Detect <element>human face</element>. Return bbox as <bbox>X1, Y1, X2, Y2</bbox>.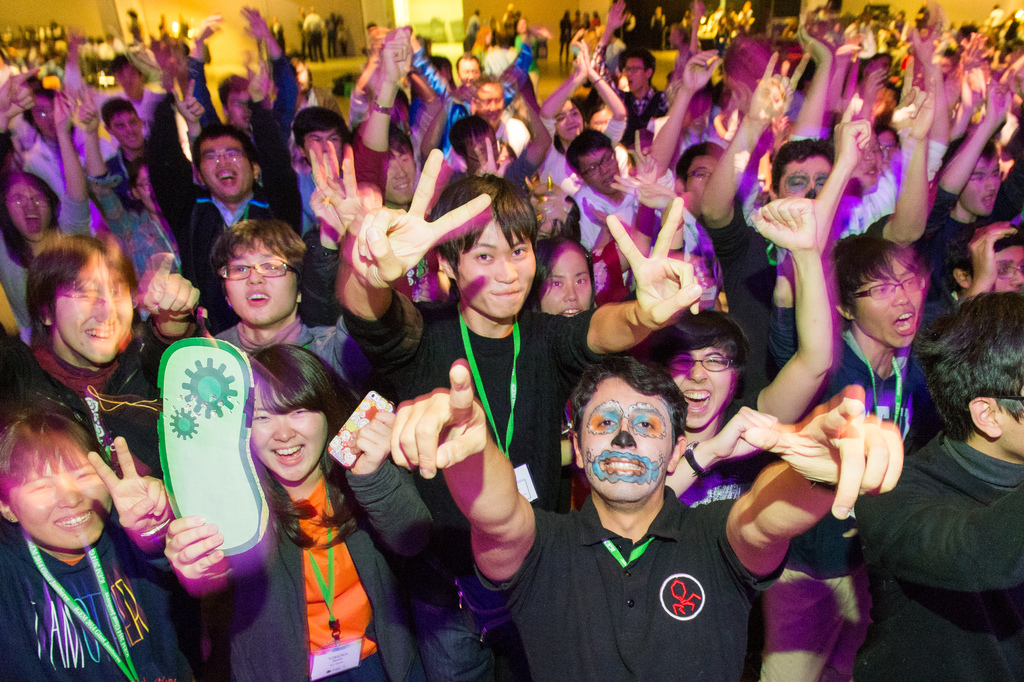
<bbox>779, 153, 829, 199</bbox>.
